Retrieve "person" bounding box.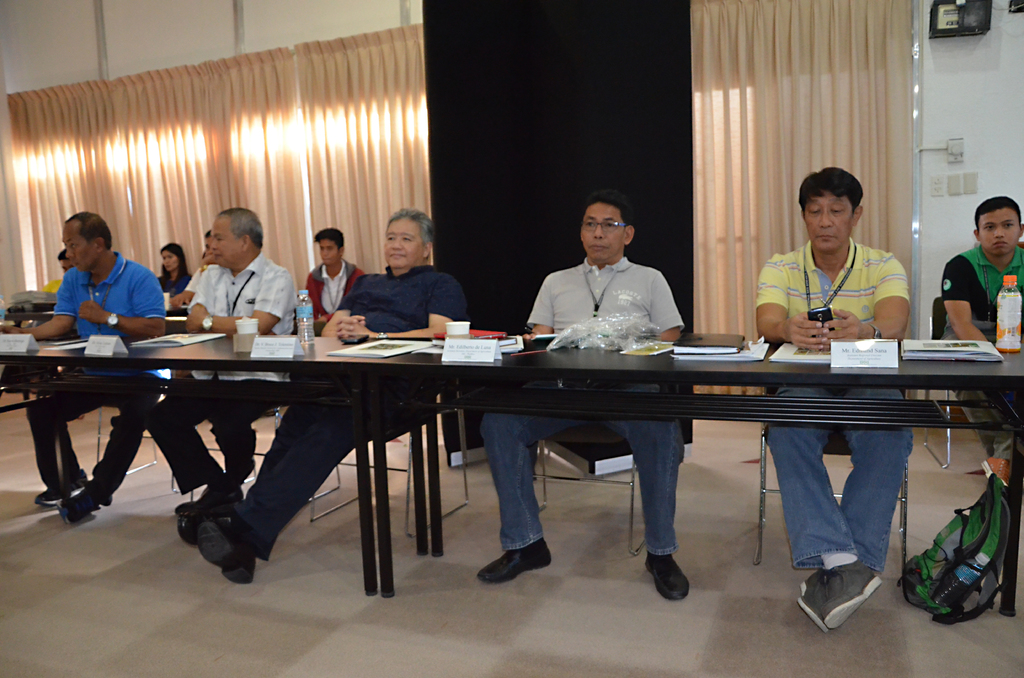
Bounding box: detection(929, 192, 1023, 477).
